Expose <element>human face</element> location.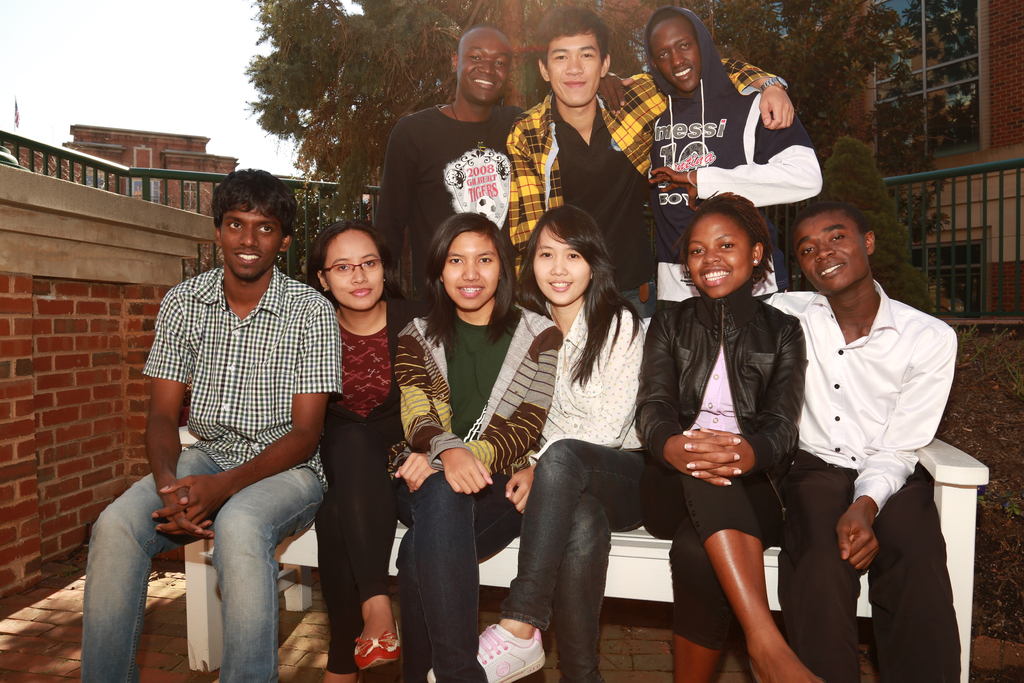
Exposed at region(655, 17, 696, 89).
